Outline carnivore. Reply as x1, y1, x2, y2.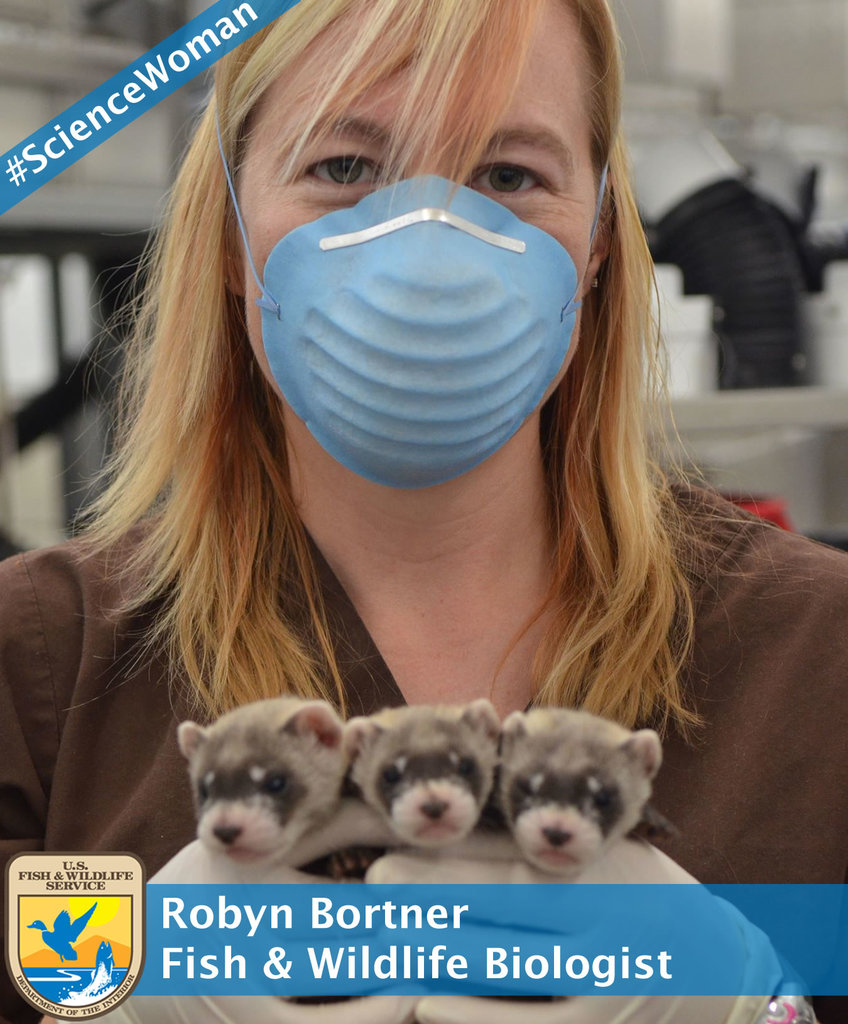
51, 699, 427, 1023.
